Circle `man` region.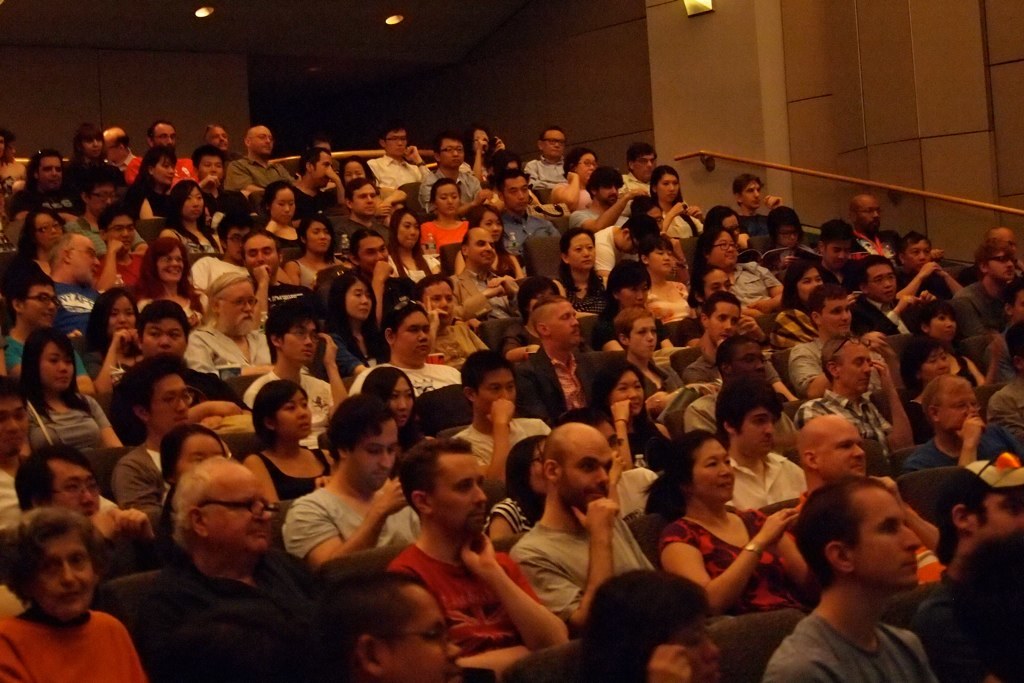
Region: region(757, 473, 940, 682).
